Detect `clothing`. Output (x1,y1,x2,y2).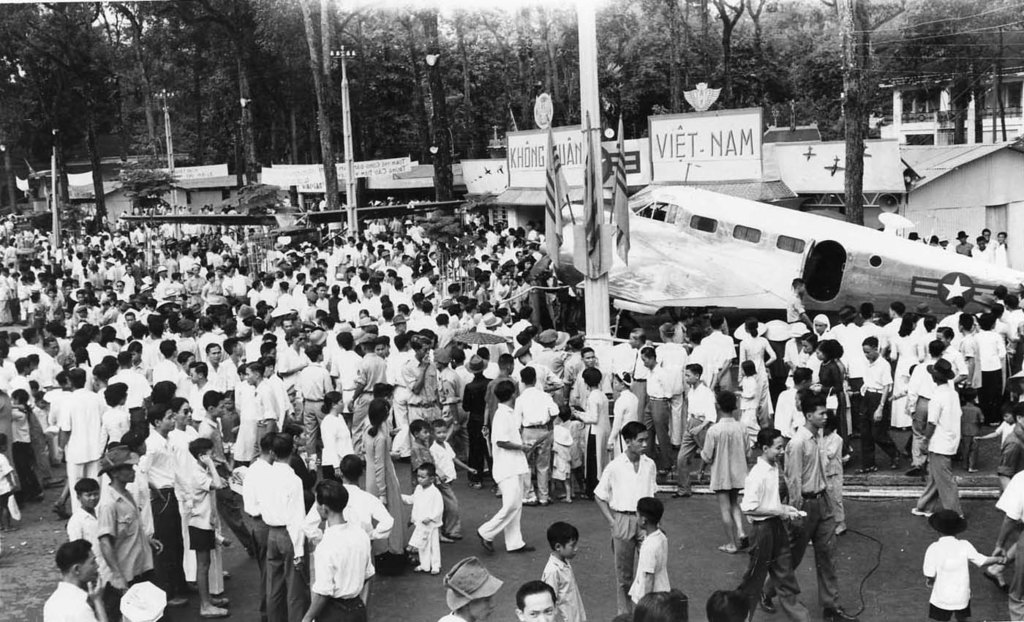
(140,421,197,603).
